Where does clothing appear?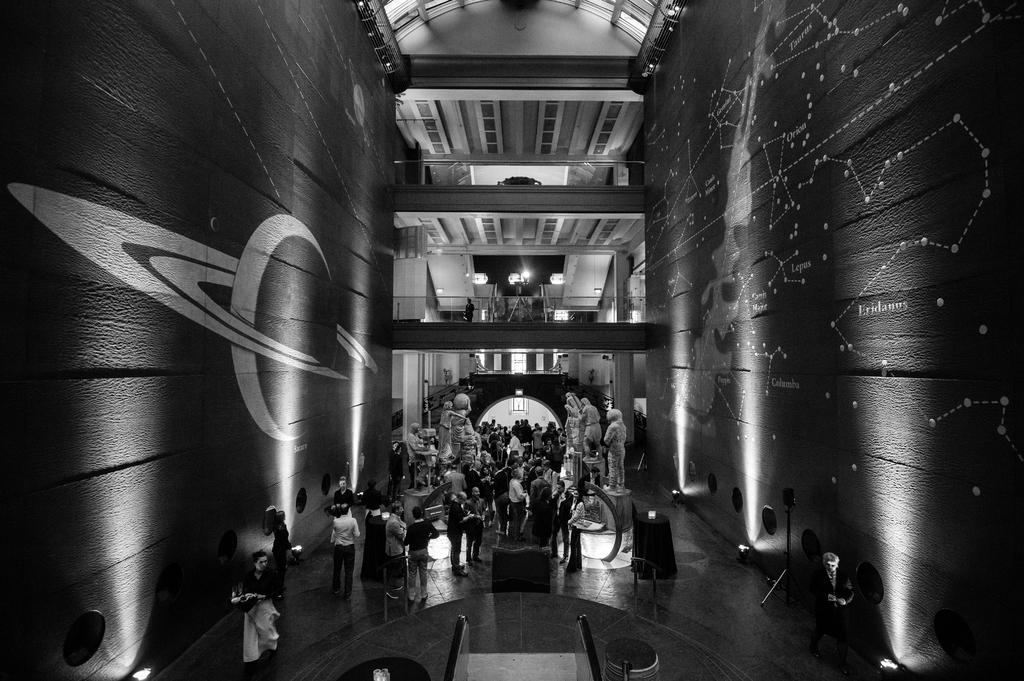
Appears at region(450, 404, 472, 439).
